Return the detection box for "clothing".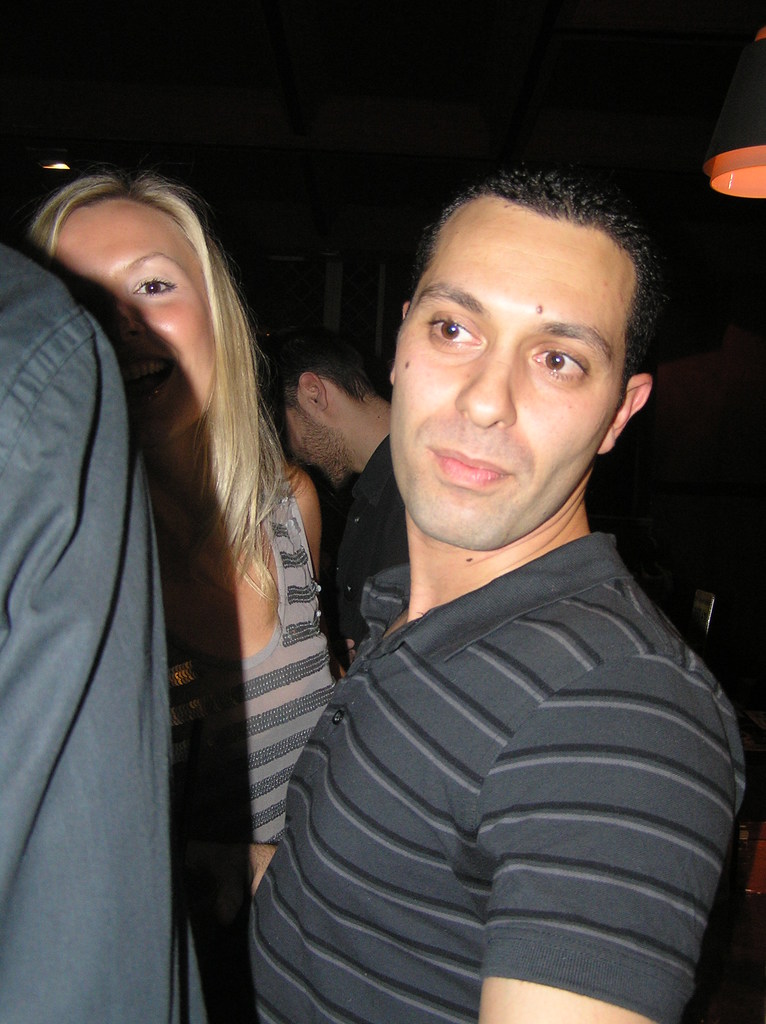
312/431/408/671.
